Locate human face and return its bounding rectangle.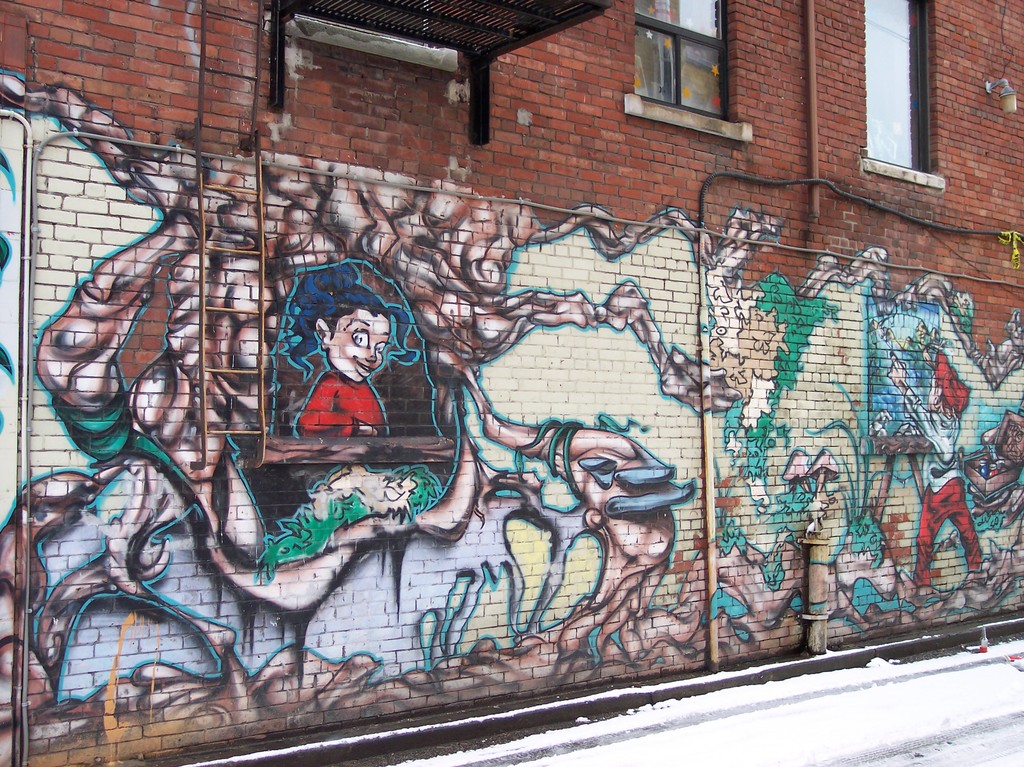
[328, 309, 392, 381].
